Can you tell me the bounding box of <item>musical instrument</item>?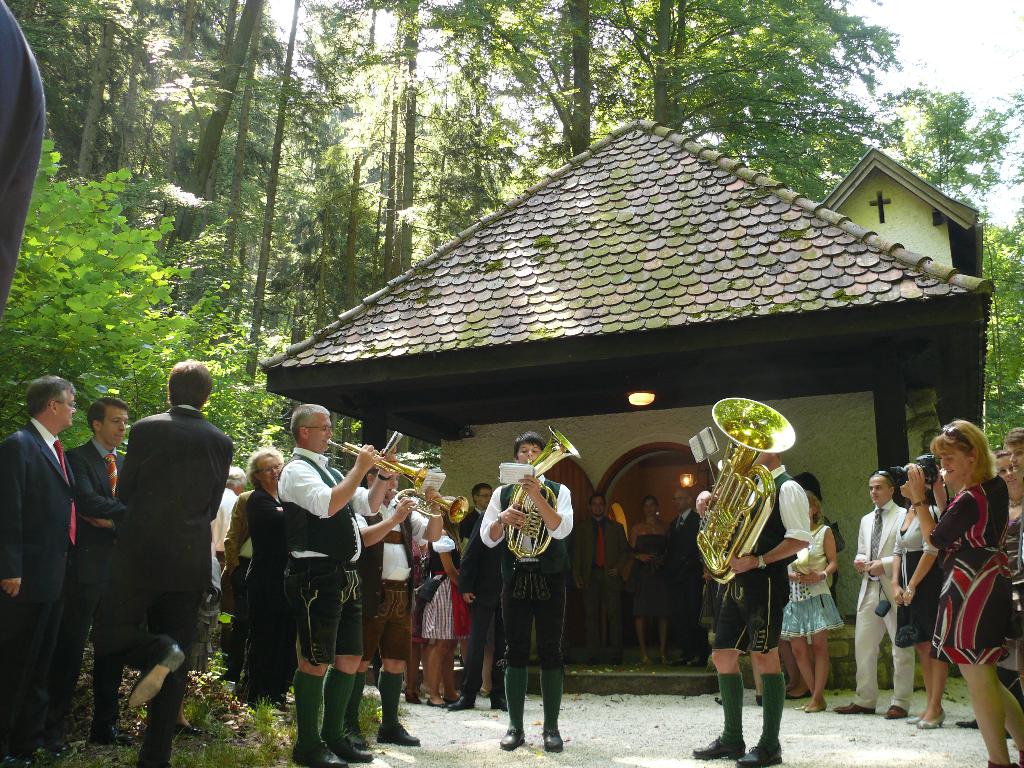
684:398:789:584.
